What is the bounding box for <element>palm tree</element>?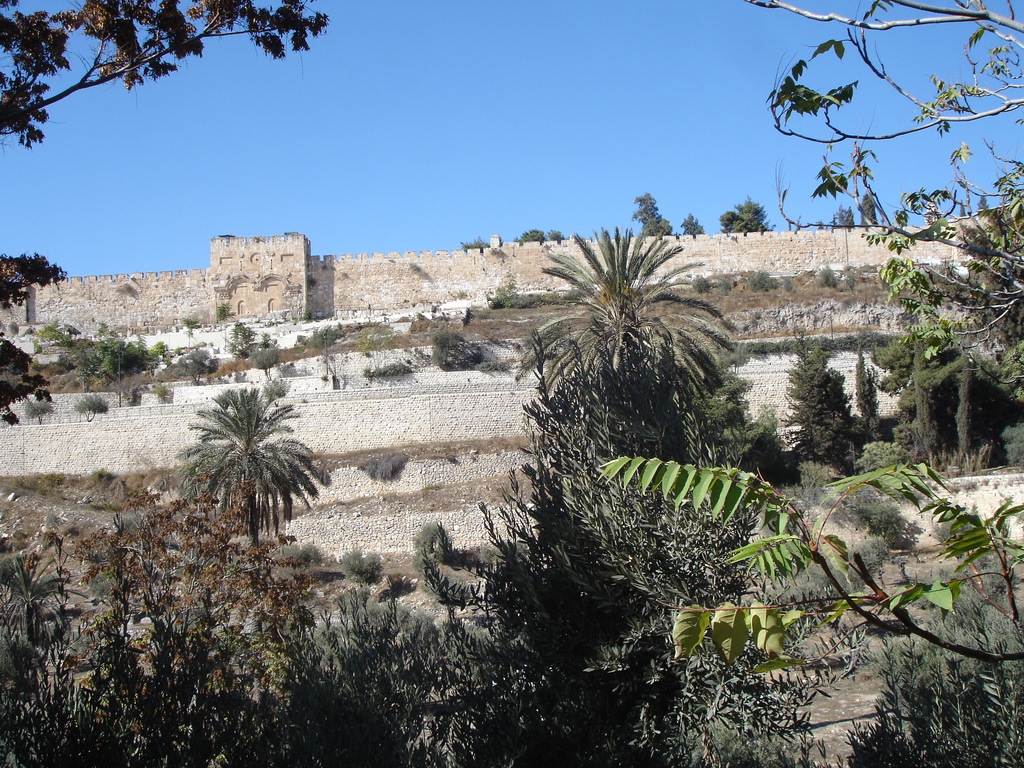
(x1=532, y1=244, x2=713, y2=467).
